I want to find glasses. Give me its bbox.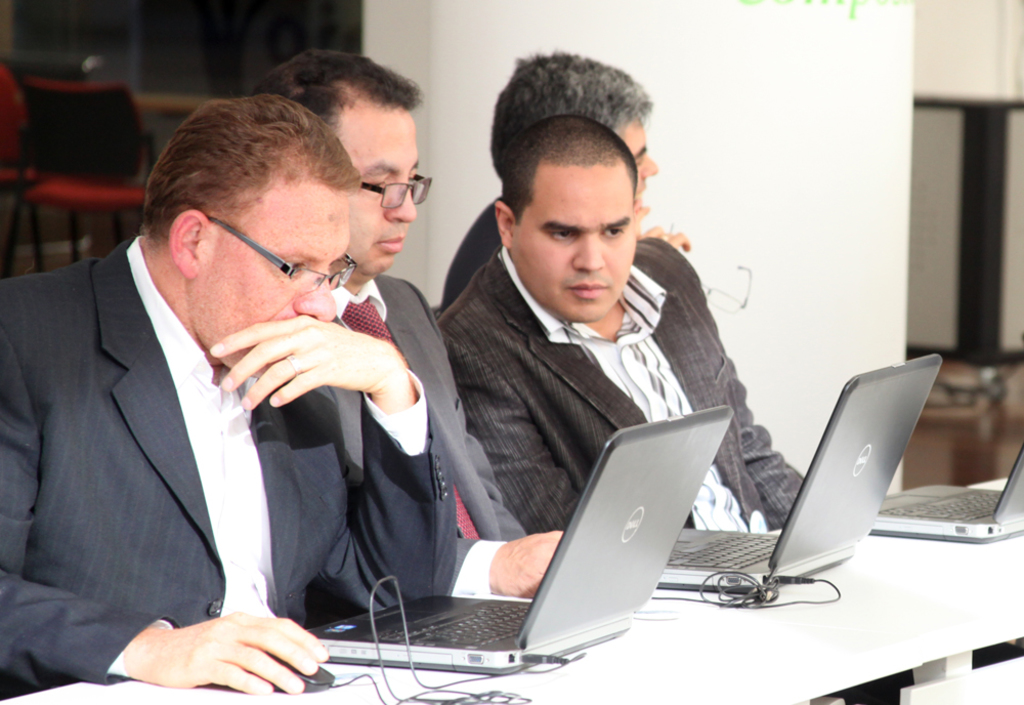
201/208/354/293.
